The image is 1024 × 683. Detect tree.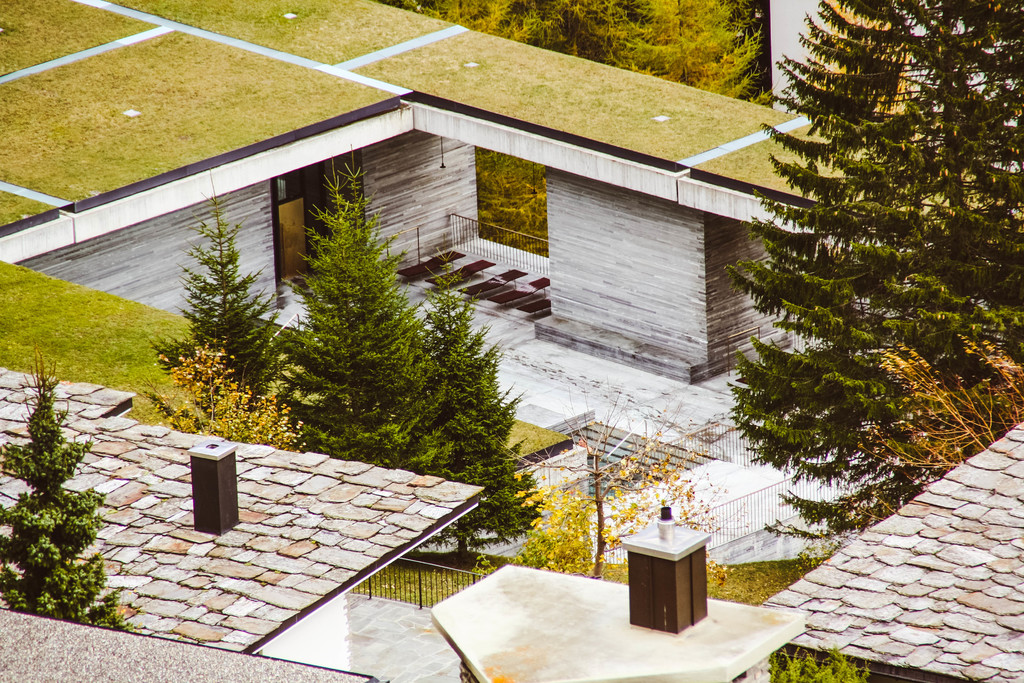
Detection: [743,31,998,555].
